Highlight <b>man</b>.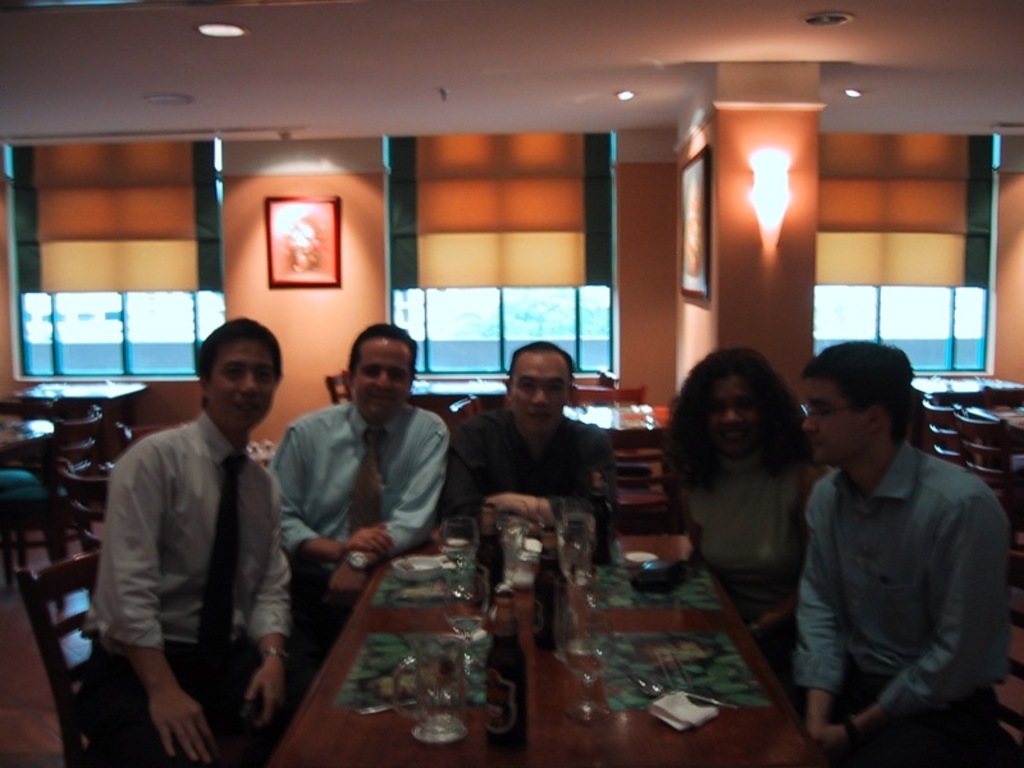
Highlighted region: [79, 317, 317, 748].
